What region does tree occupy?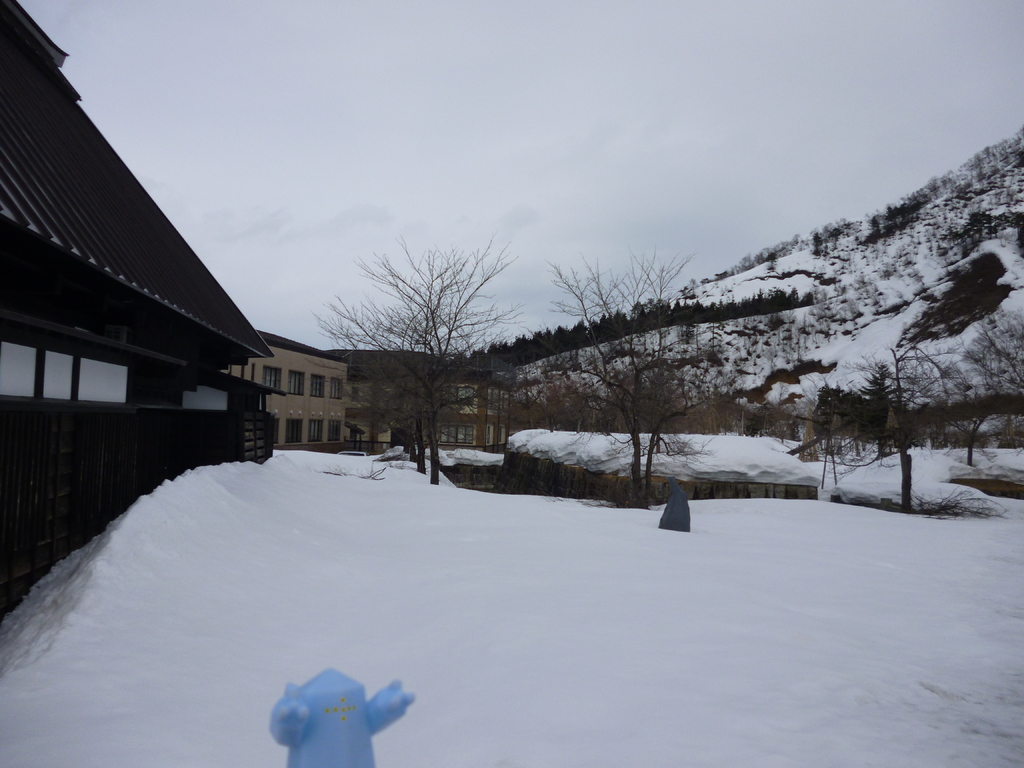
rect(939, 308, 1023, 470).
